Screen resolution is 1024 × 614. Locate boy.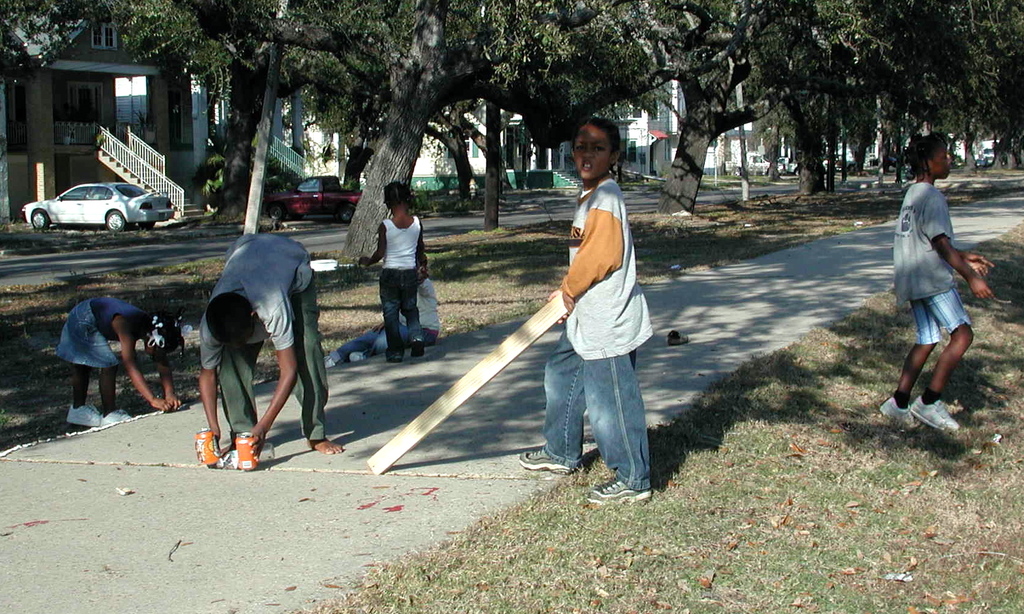
locate(198, 229, 343, 481).
